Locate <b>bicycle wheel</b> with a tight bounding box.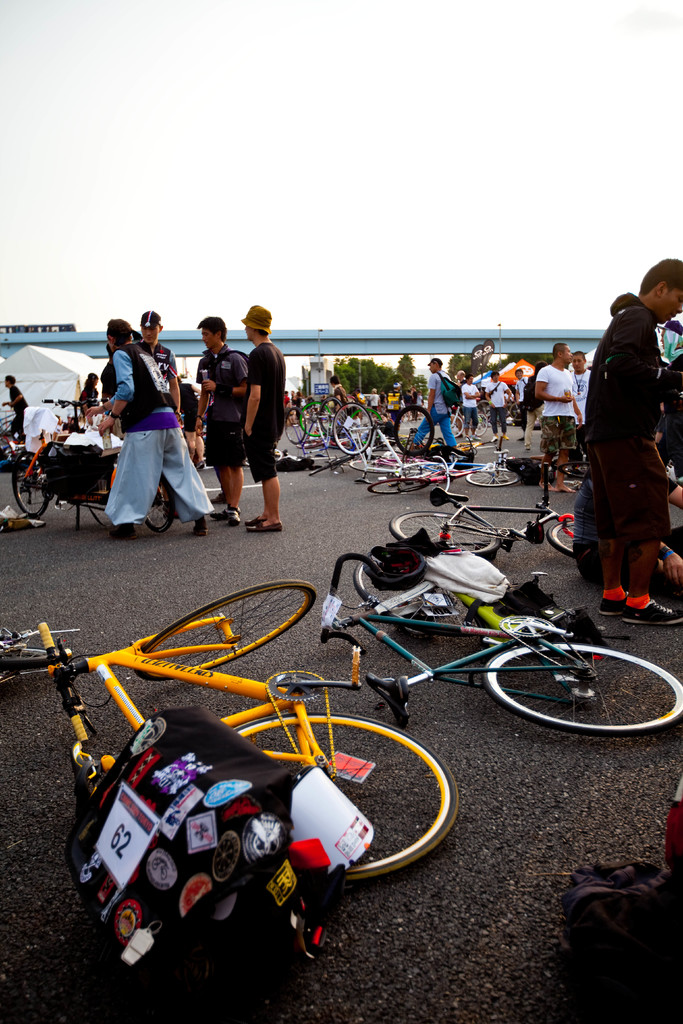
<bbox>498, 627, 656, 738</bbox>.
